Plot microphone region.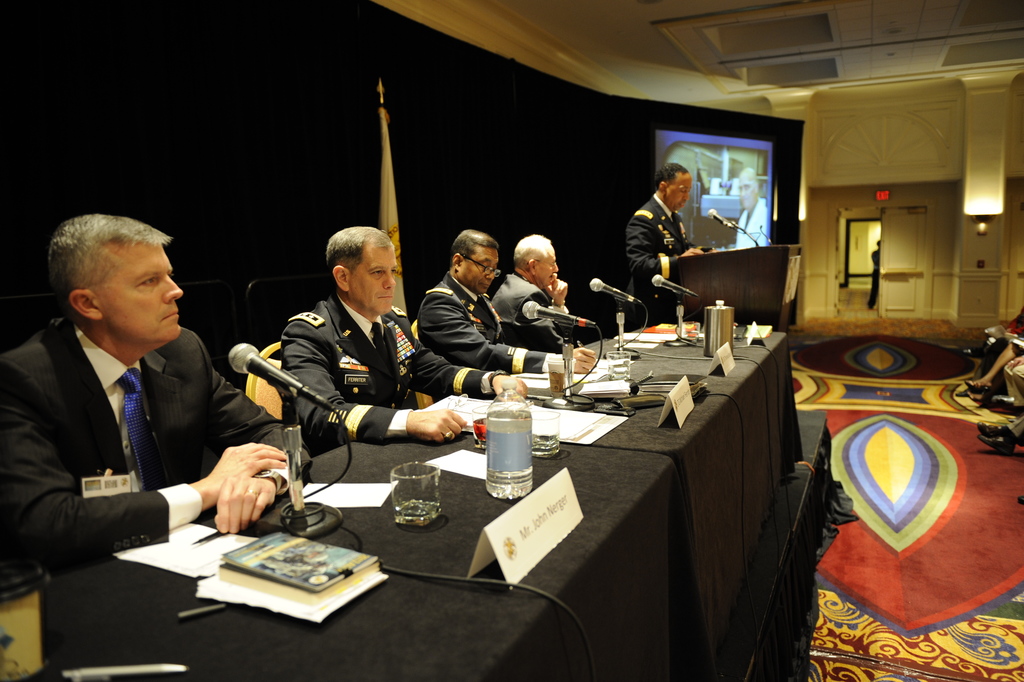
Plotted at Rect(587, 278, 631, 304).
